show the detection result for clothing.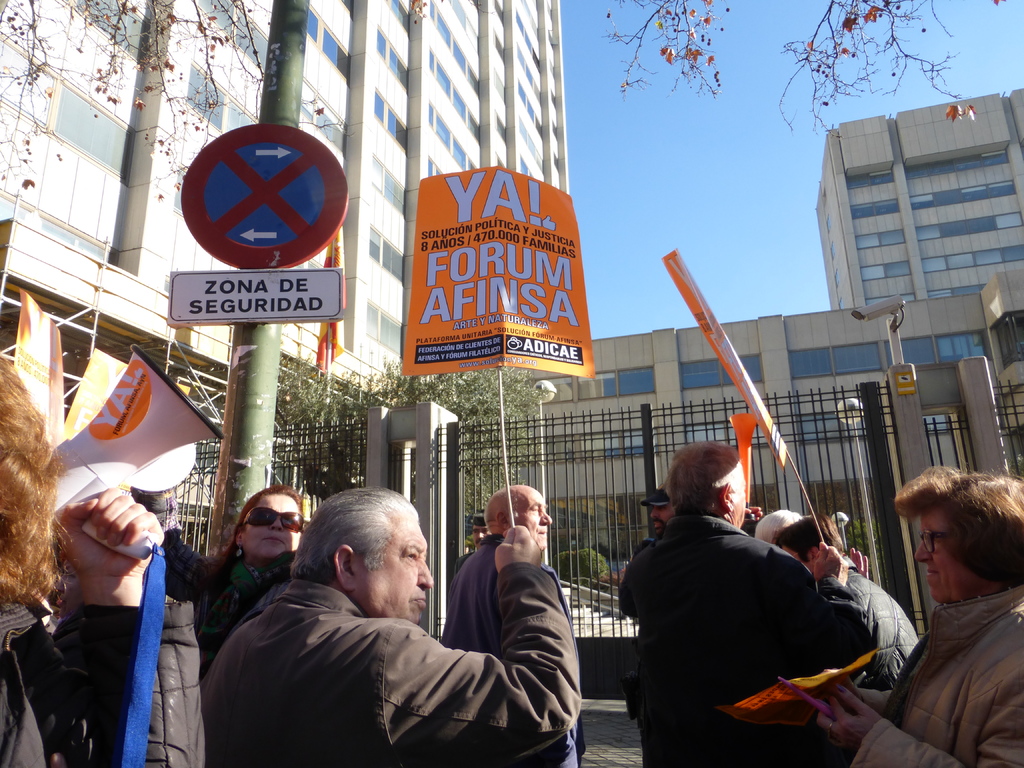
select_region(207, 560, 584, 767).
